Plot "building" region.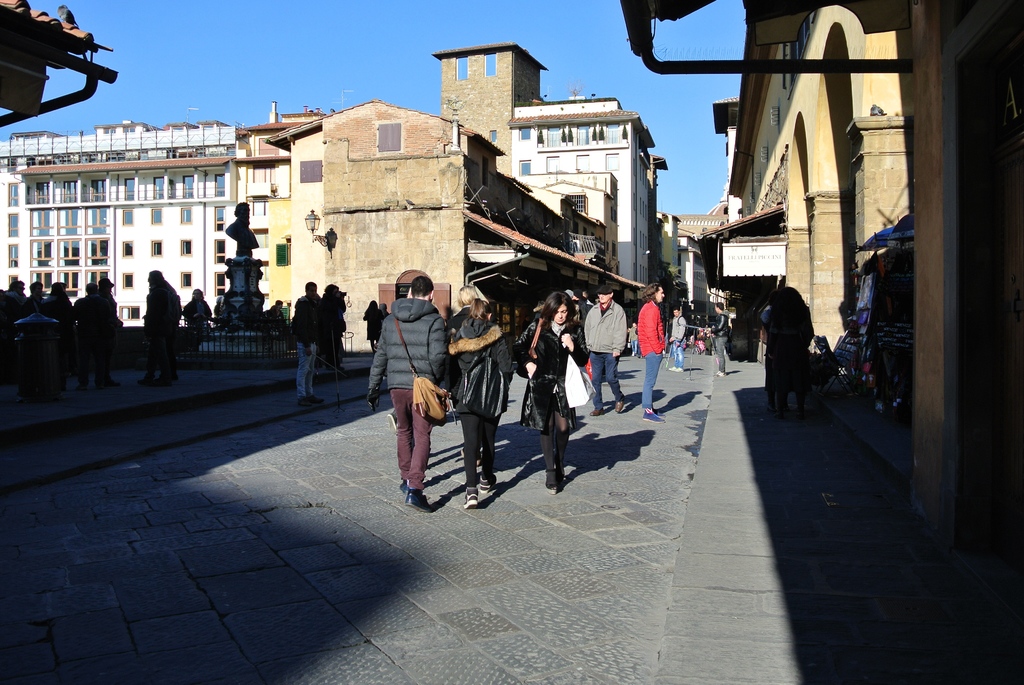
Plotted at 266/104/644/354.
